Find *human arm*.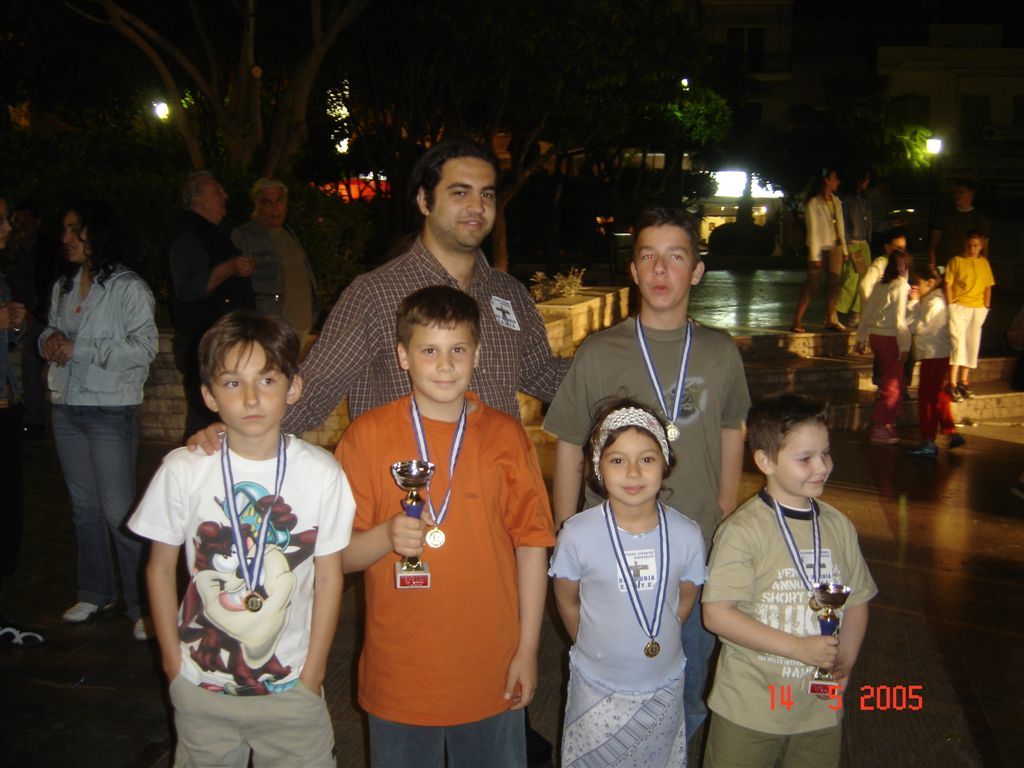
box(816, 515, 880, 696).
